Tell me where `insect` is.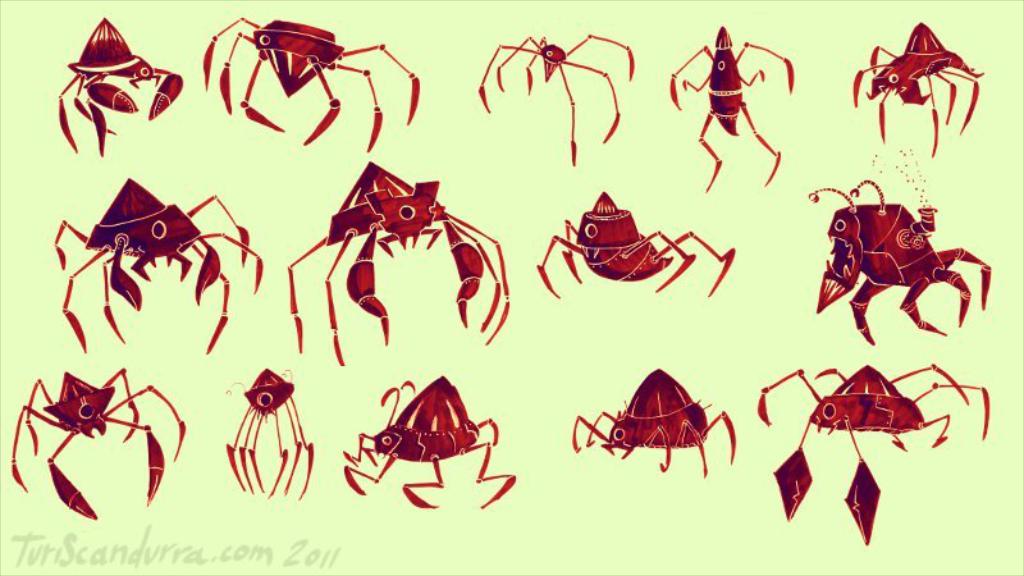
`insect` is at left=849, top=22, right=983, bottom=157.
